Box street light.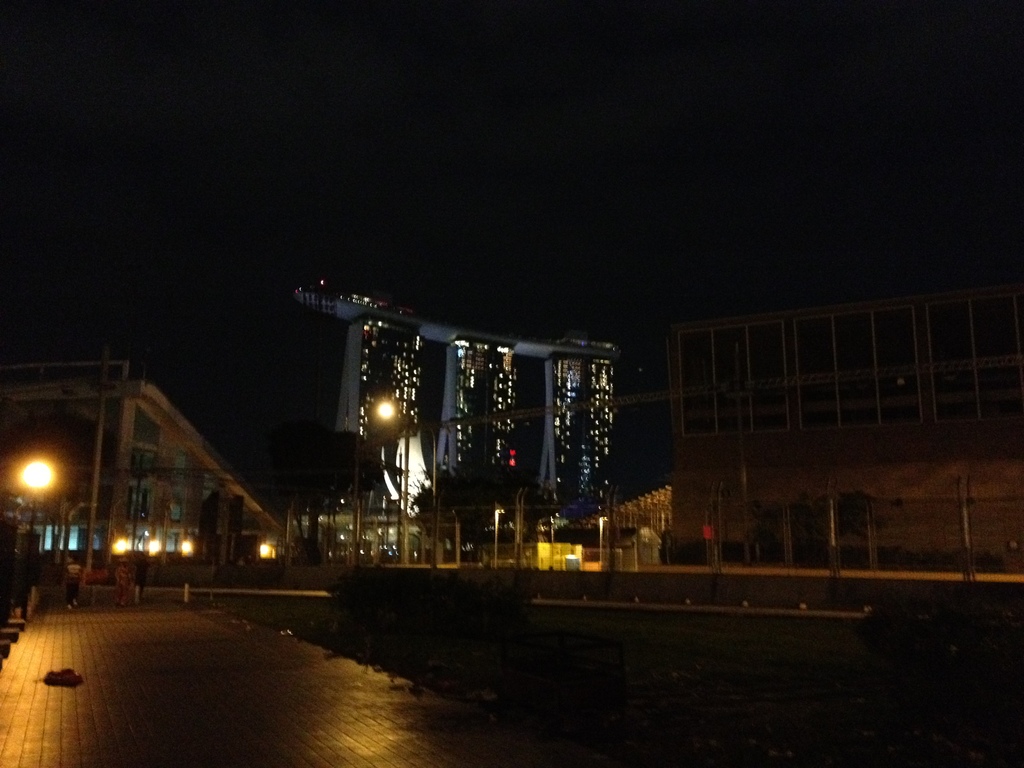
bbox=(492, 506, 505, 569).
